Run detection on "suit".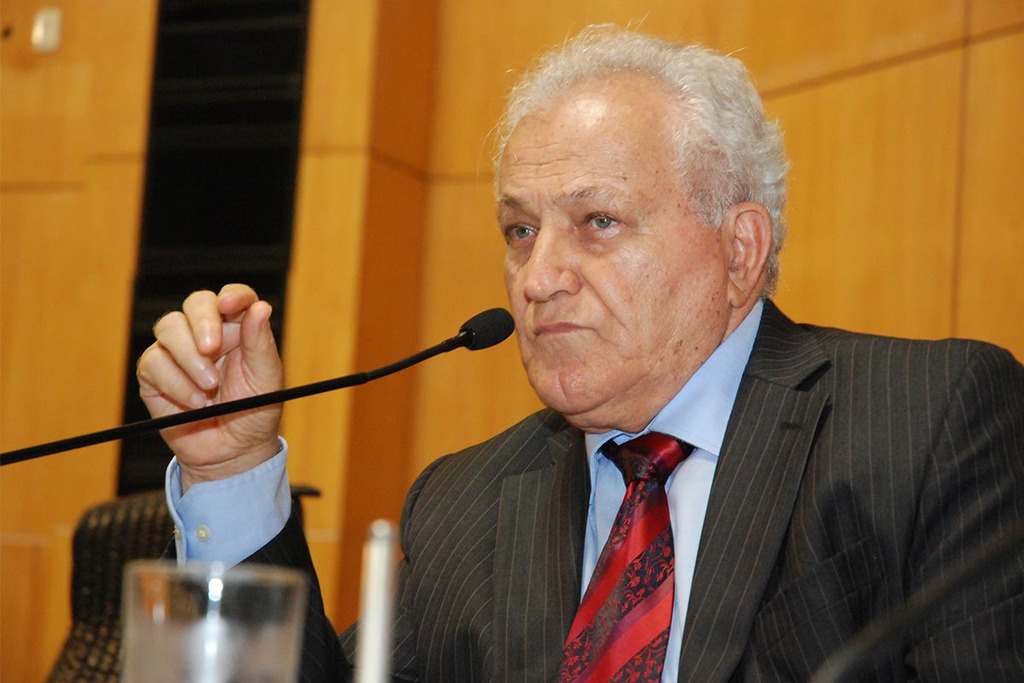
Result: bbox(160, 285, 1023, 682).
